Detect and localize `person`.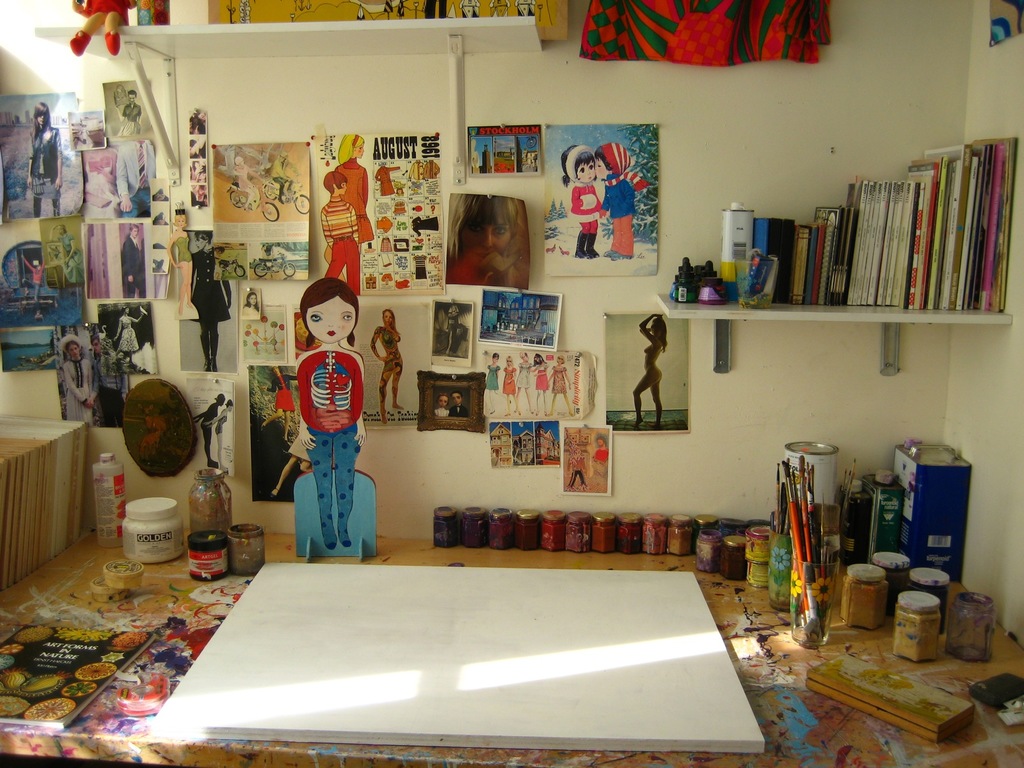
Localized at bbox(559, 143, 605, 259).
